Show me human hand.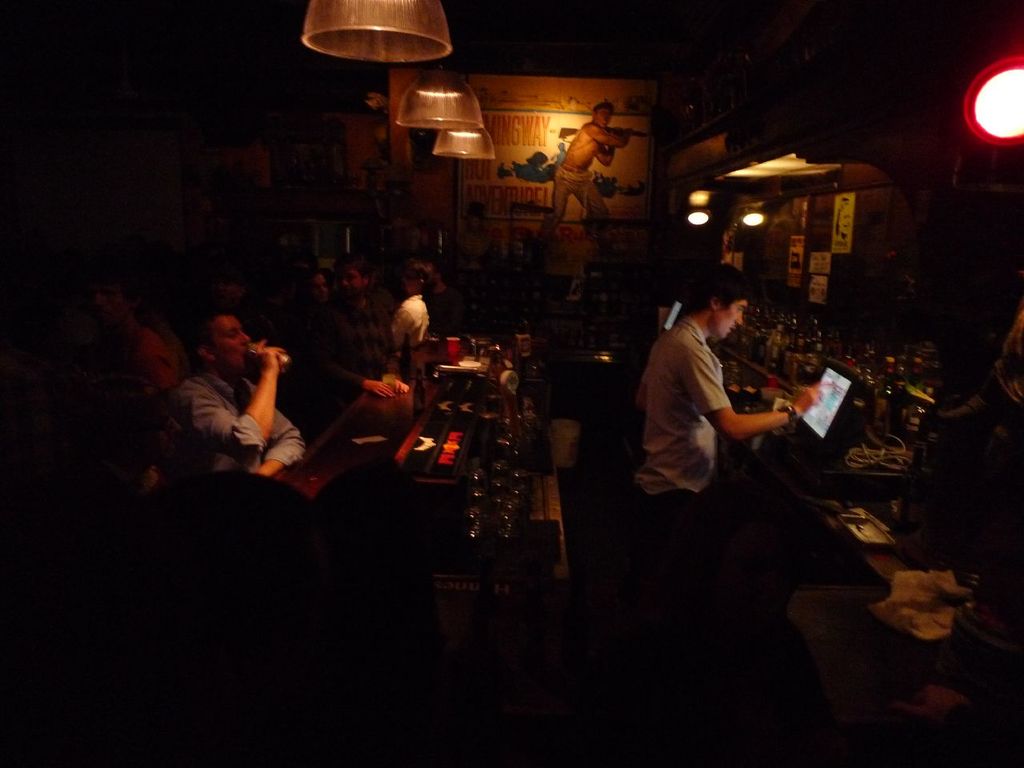
human hand is here: [x1=795, y1=384, x2=822, y2=410].
